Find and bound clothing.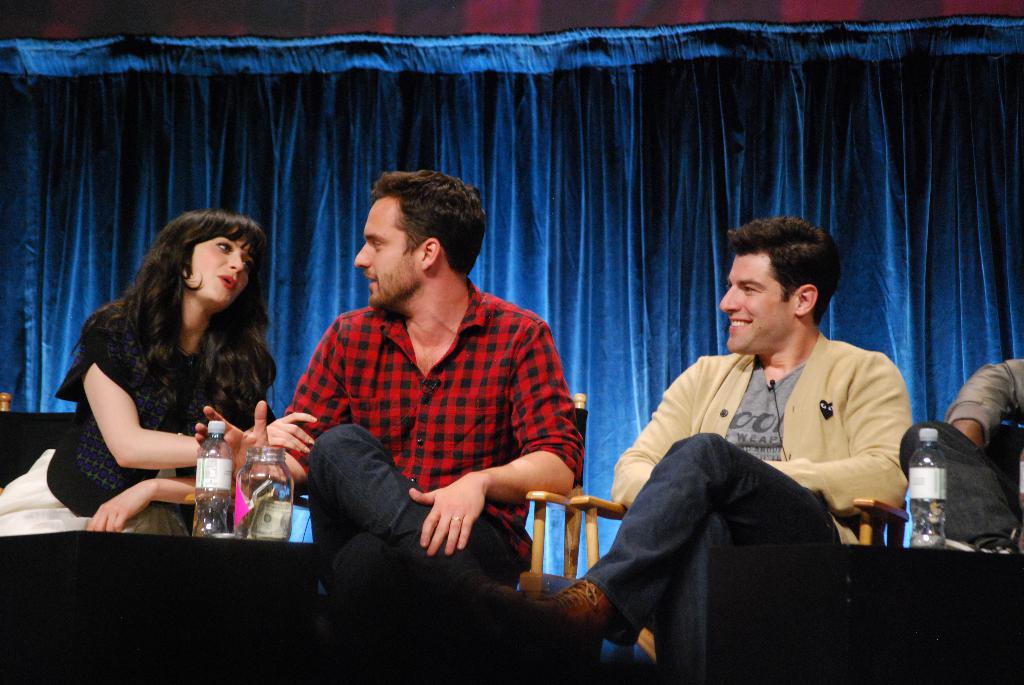
Bound: (570, 339, 944, 639).
